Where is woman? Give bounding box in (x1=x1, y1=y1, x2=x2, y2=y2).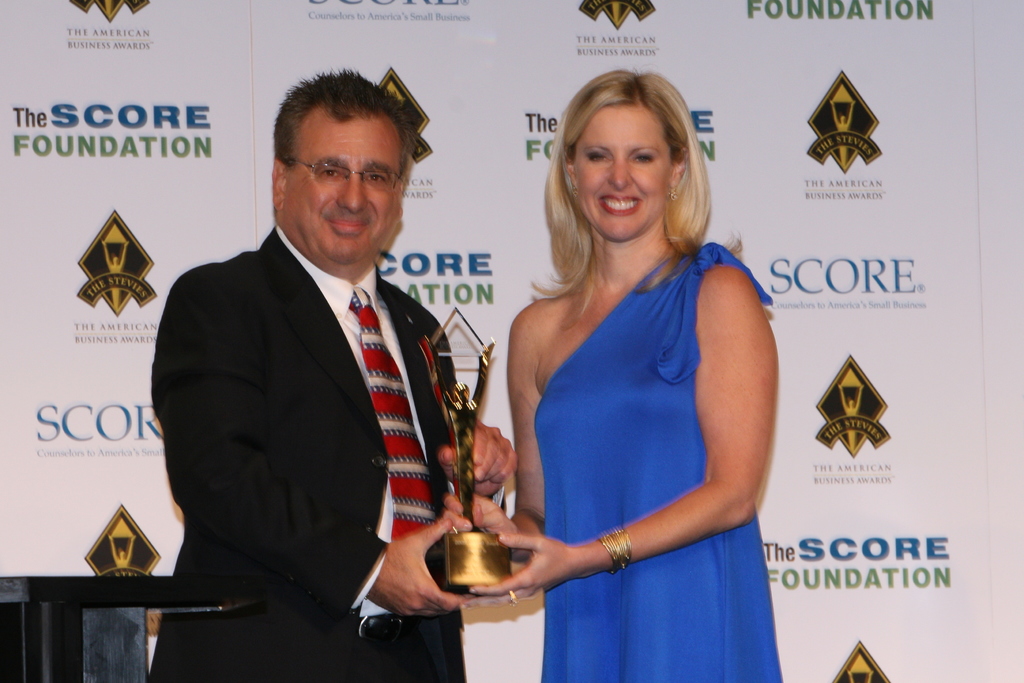
(x1=446, y1=70, x2=778, y2=682).
